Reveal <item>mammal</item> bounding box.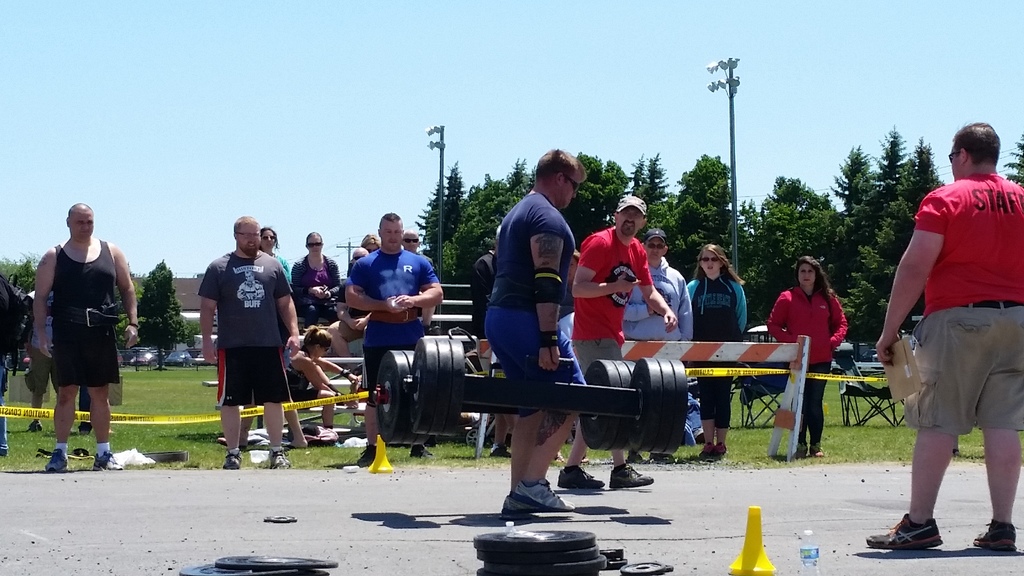
Revealed: Rect(397, 230, 437, 329).
